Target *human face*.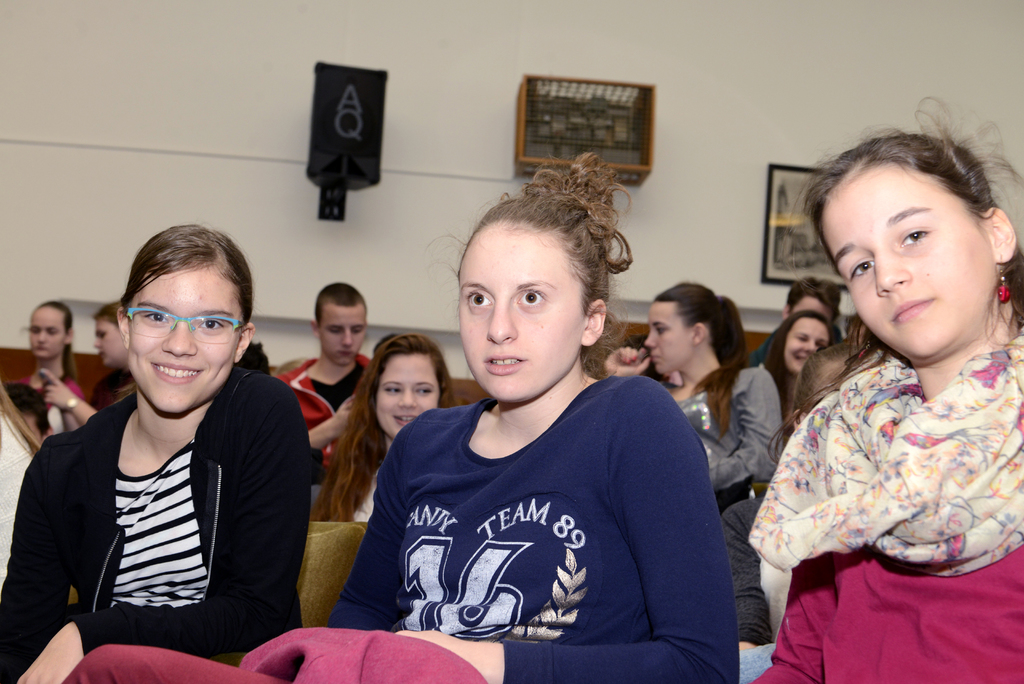
Target region: rect(374, 358, 433, 437).
